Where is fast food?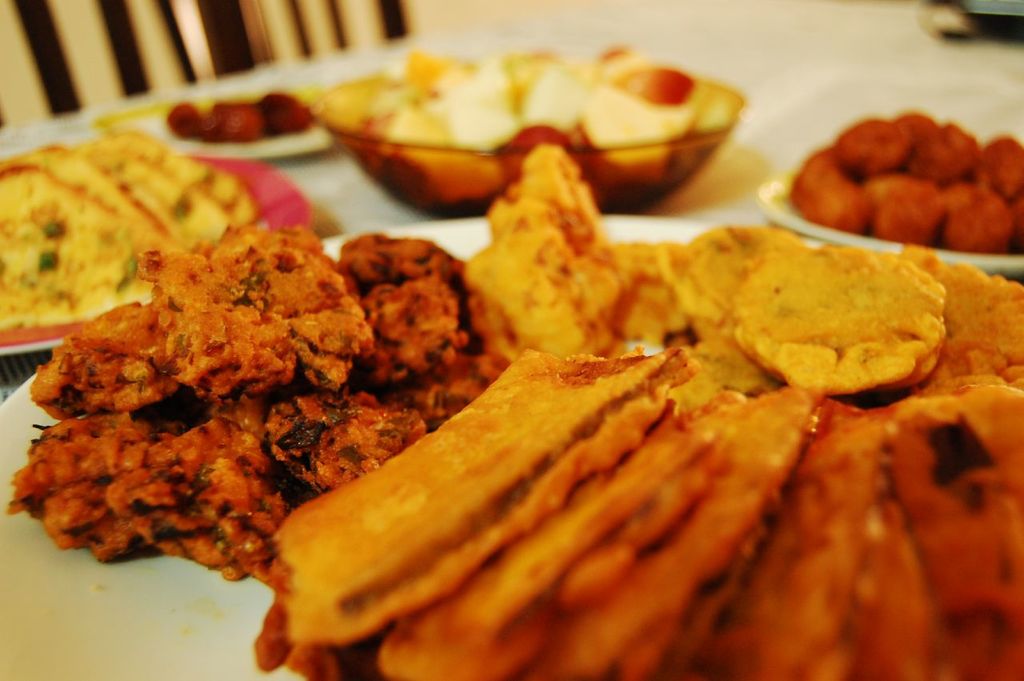
box(274, 141, 1023, 680).
